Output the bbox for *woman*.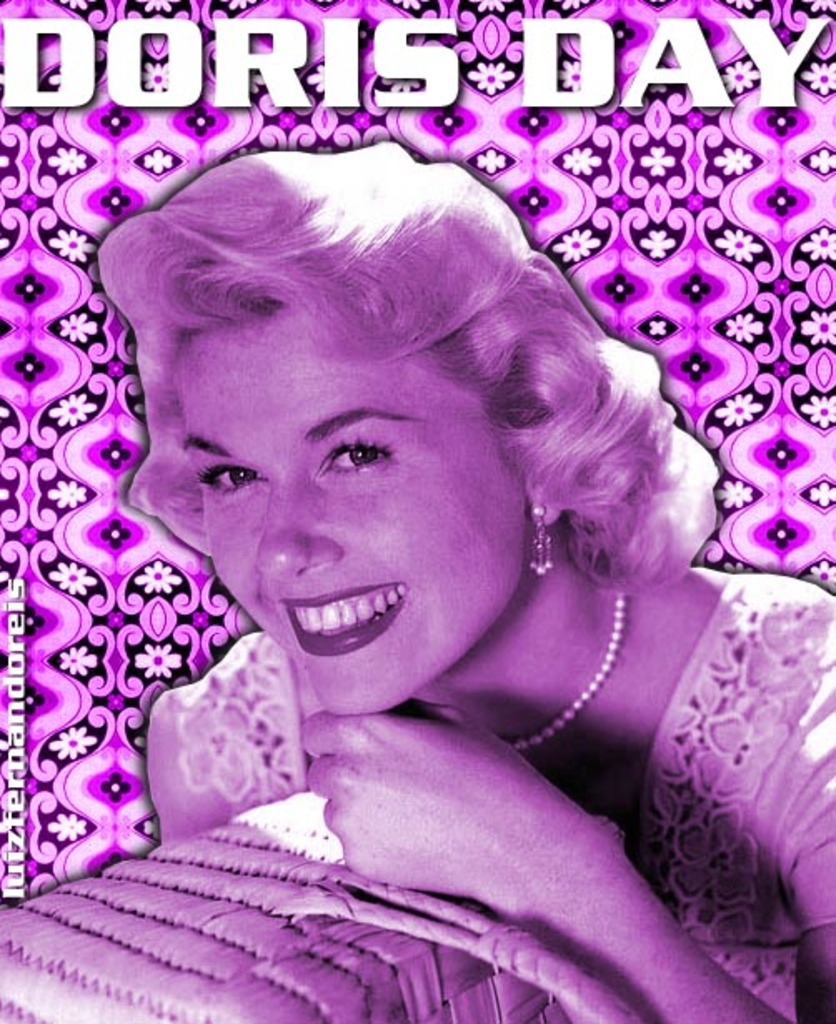
33 108 794 964.
